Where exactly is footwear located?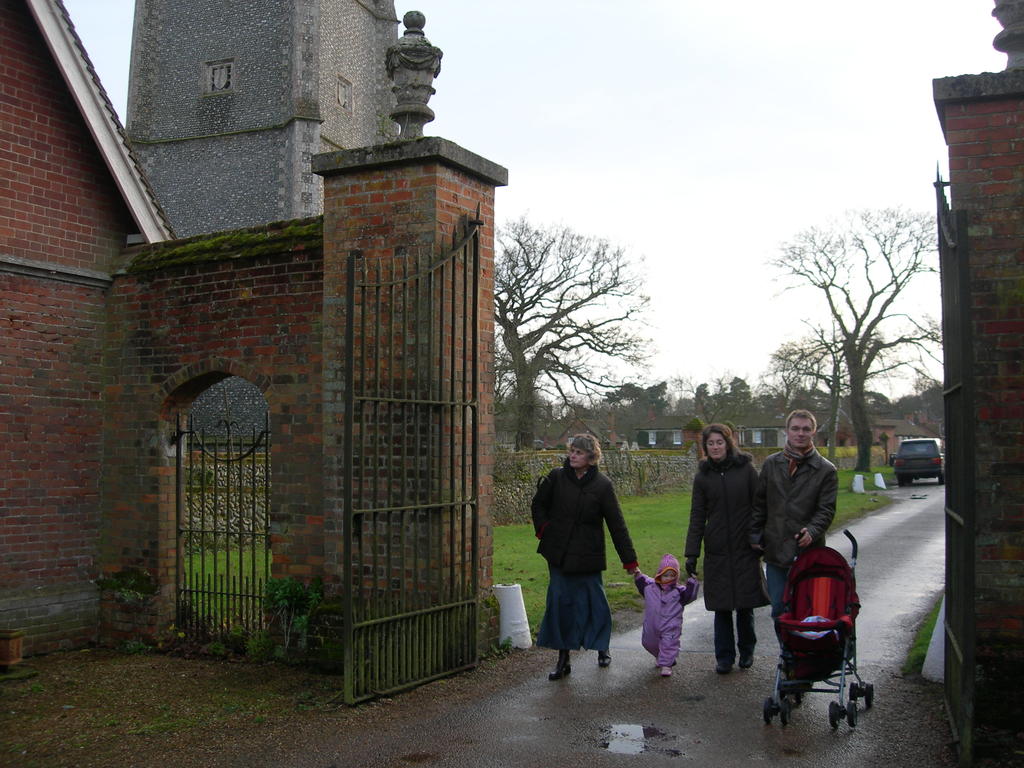
Its bounding box is {"x1": 714, "y1": 655, "x2": 735, "y2": 676}.
